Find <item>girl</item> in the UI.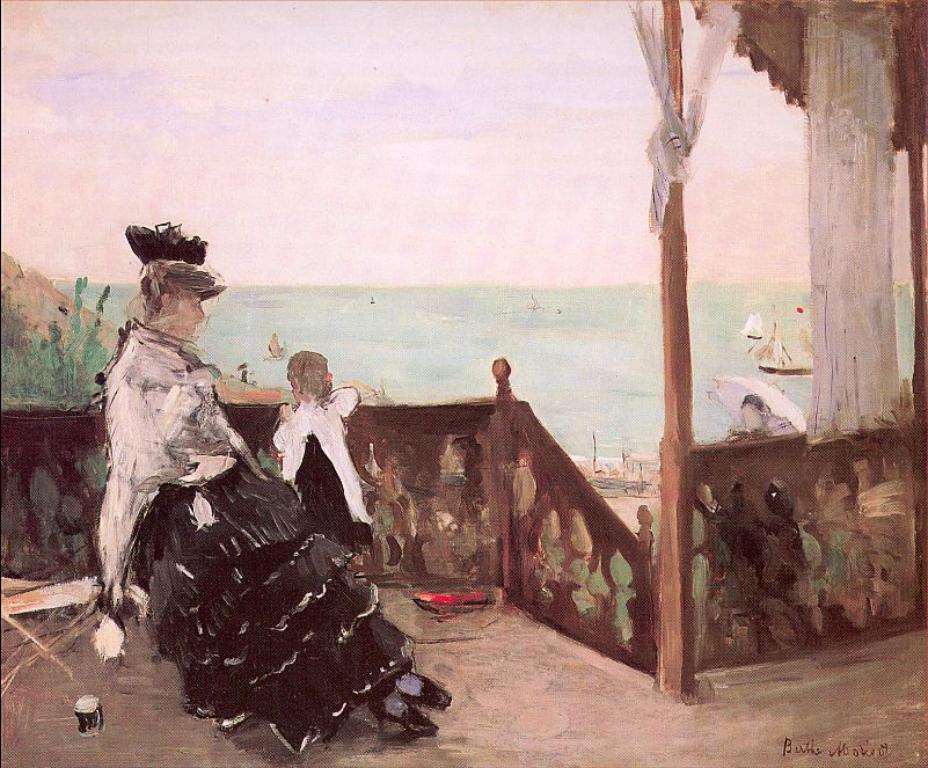
UI element at (x1=270, y1=353, x2=375, y2=588).
